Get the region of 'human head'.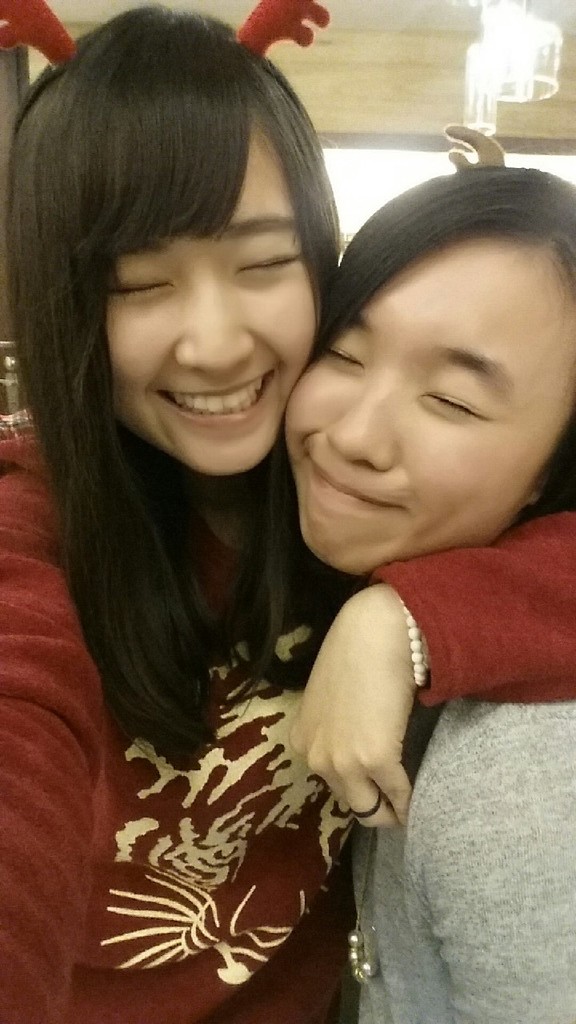
detection(274, 151, 572, 546).
